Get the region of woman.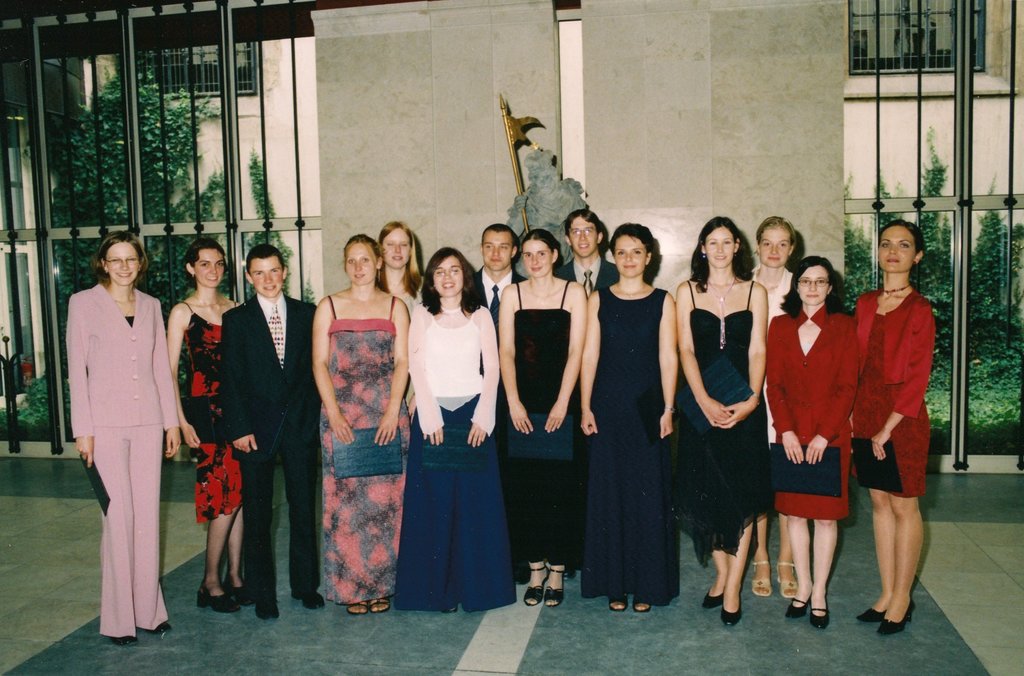
<bbox>375, 217, 428, 317</bbox>.
